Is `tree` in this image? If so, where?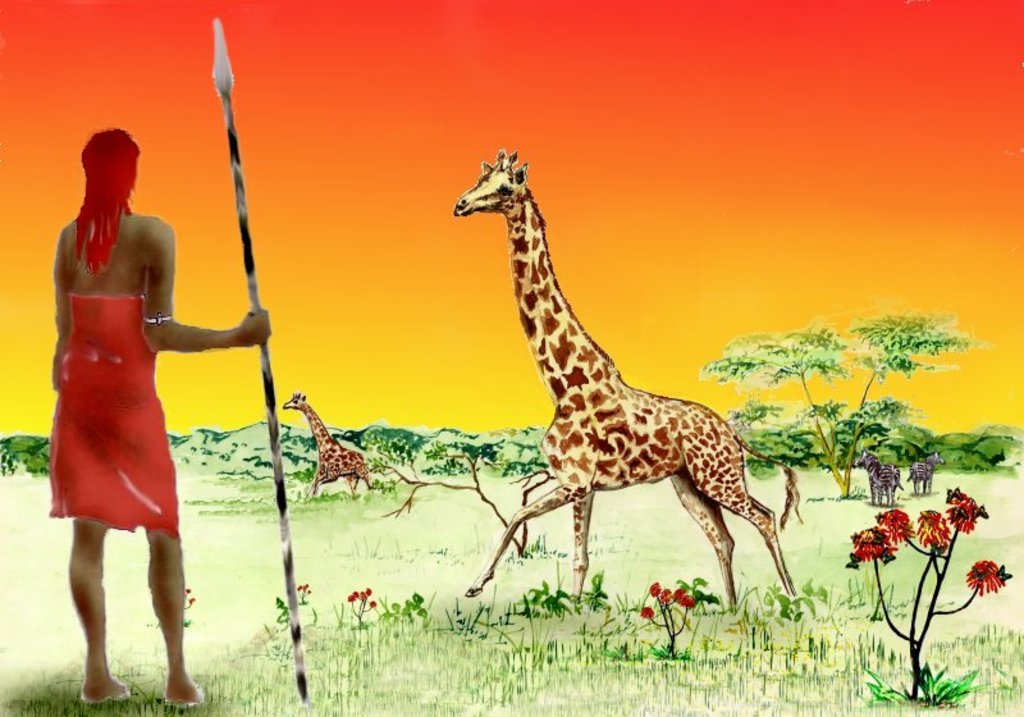
Yes, at rect(0, 430, 56, 512).
